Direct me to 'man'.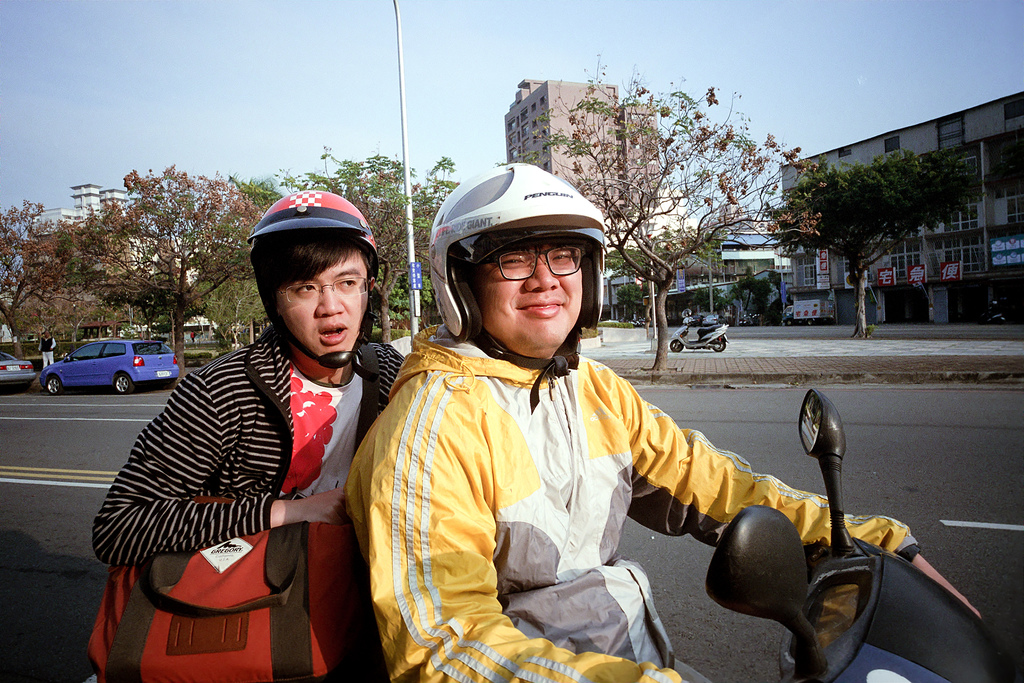
Direction: [346, 183, 832, 675].
